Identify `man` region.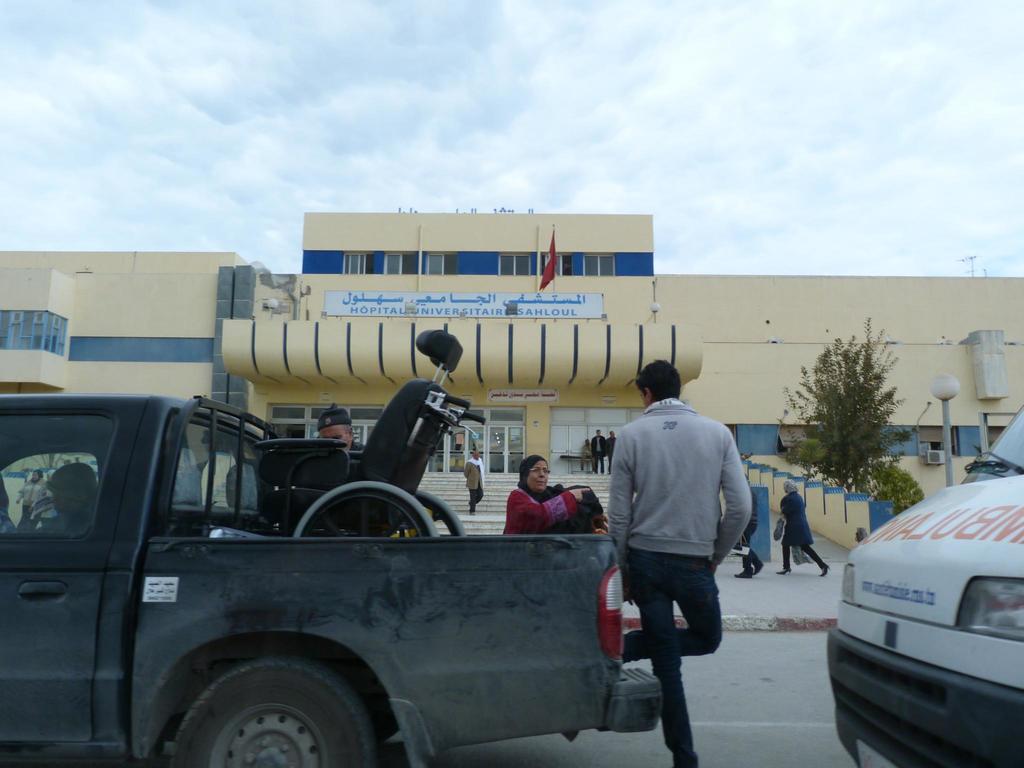
Region: bbox(315, 405, 372, 458).
